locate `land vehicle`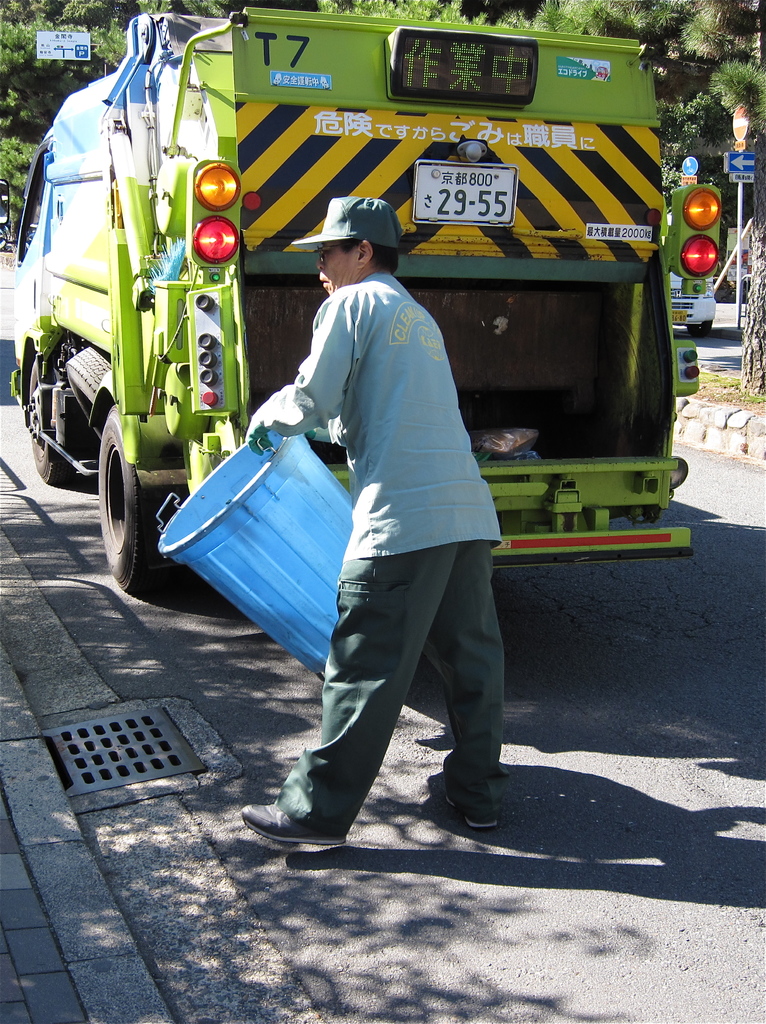
(10, 0, 721, 556)
